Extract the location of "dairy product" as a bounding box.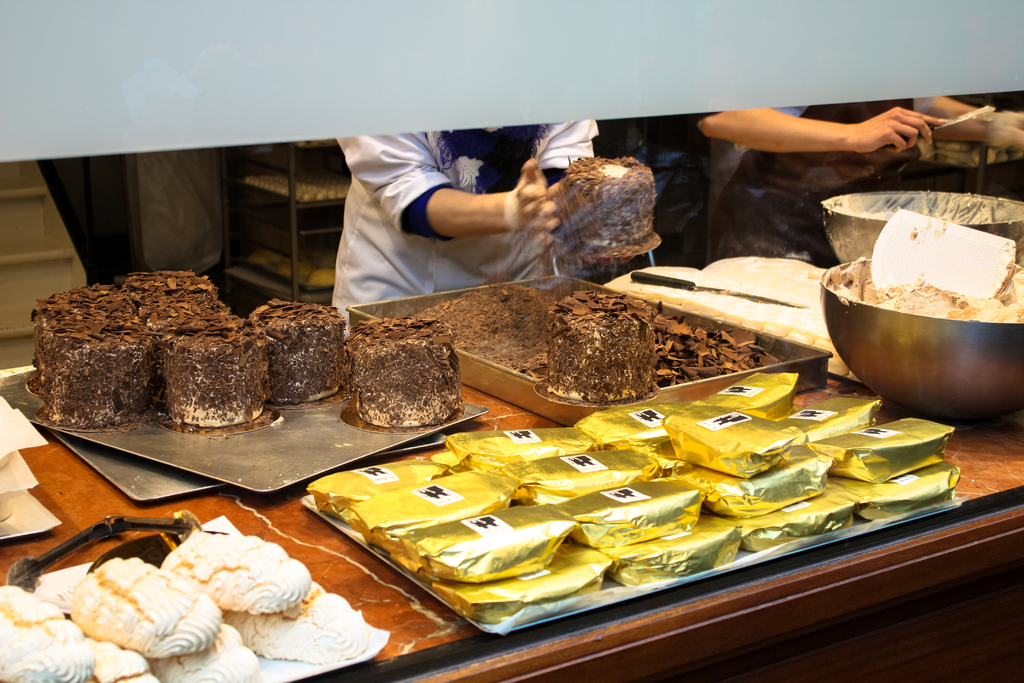
BBox(568, 152, 650, 260).
